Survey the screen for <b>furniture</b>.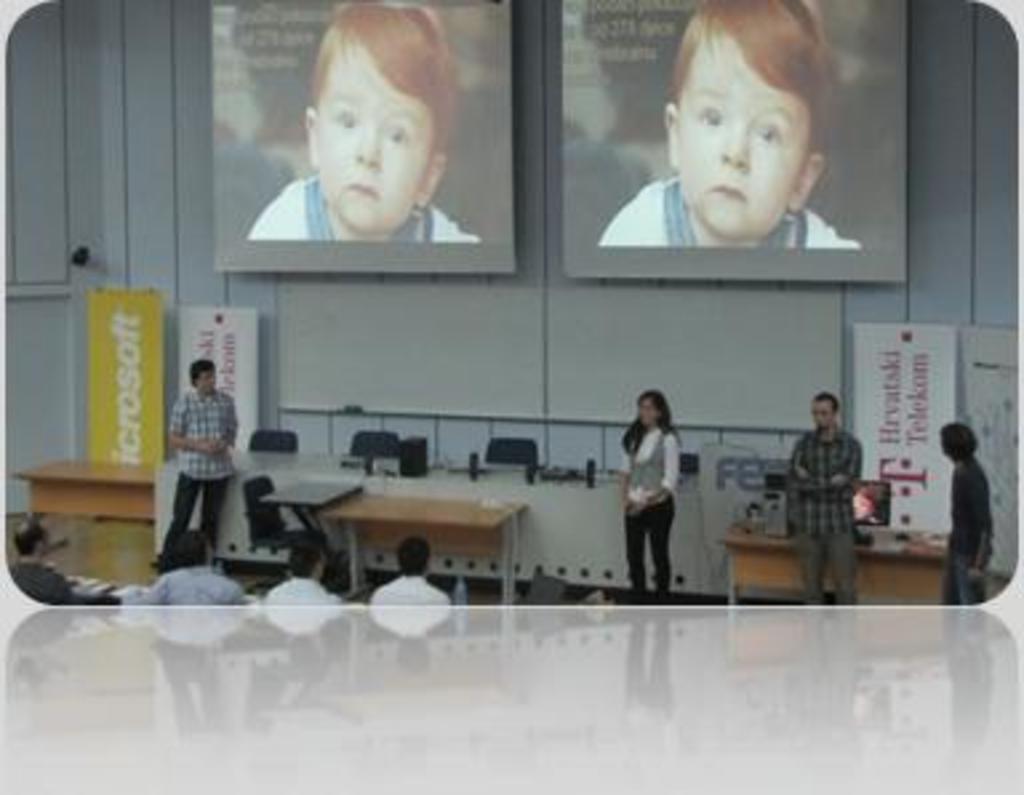
Survey found: x1=347, y1=427, x2=397, y2=456.
